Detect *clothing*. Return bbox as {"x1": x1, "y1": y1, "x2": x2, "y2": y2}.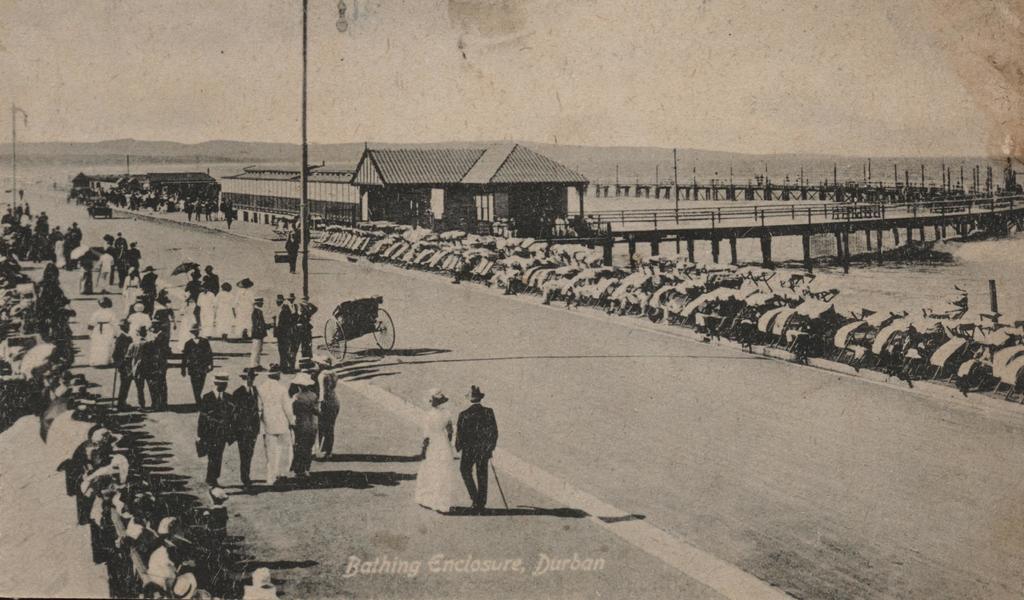
{"x1": 443, "y1": 397, "x2": 500, "y2": 505}.
